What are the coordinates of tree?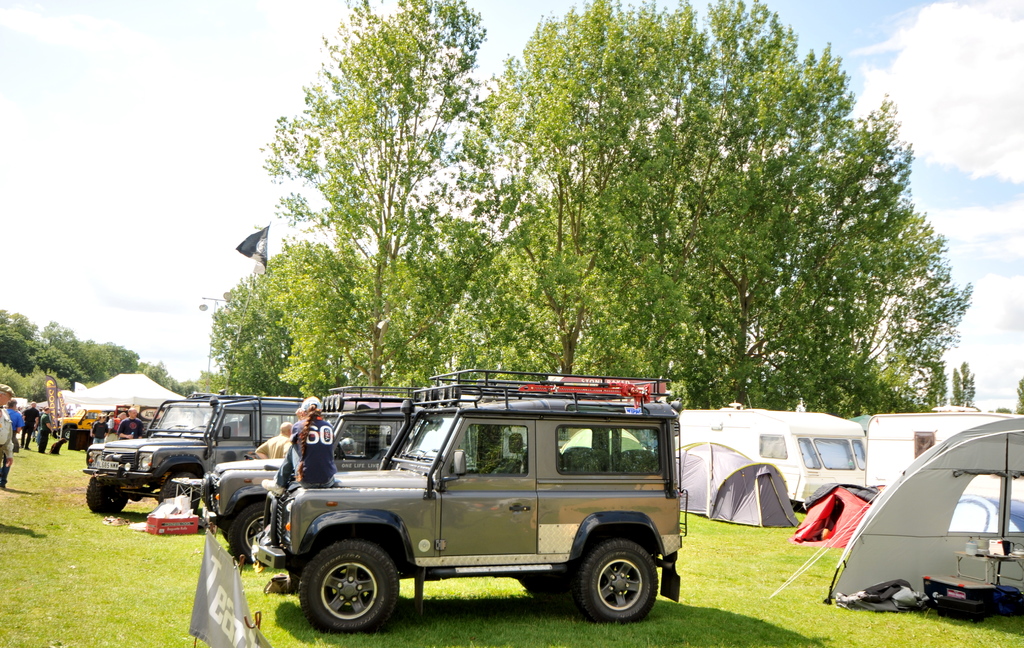
188 274 291 401.
